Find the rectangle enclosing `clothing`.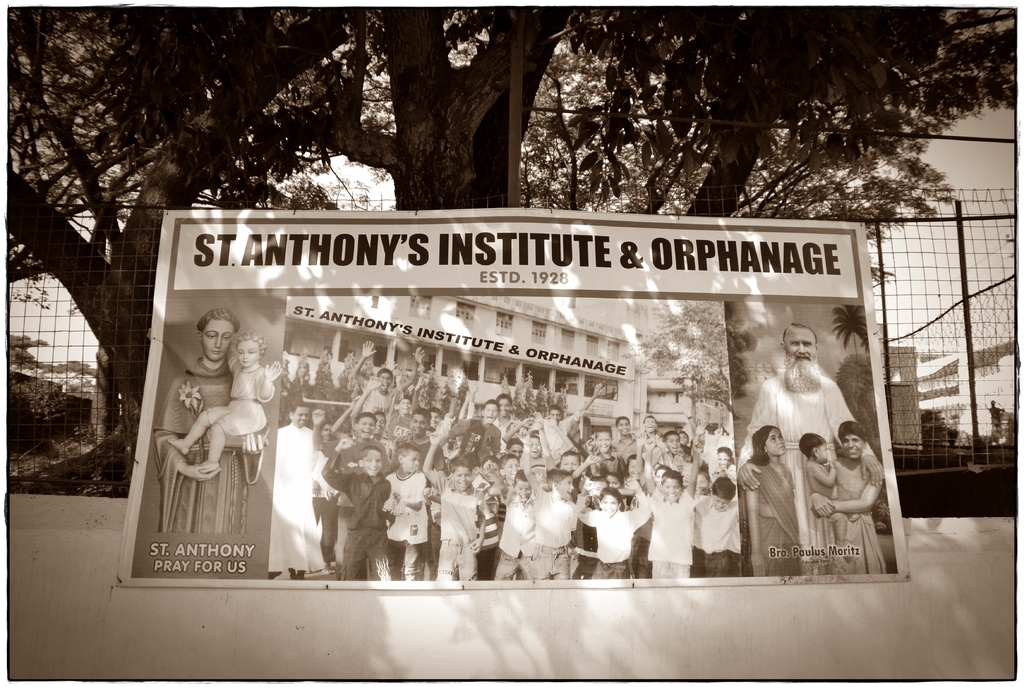
[698,498,738,572].
